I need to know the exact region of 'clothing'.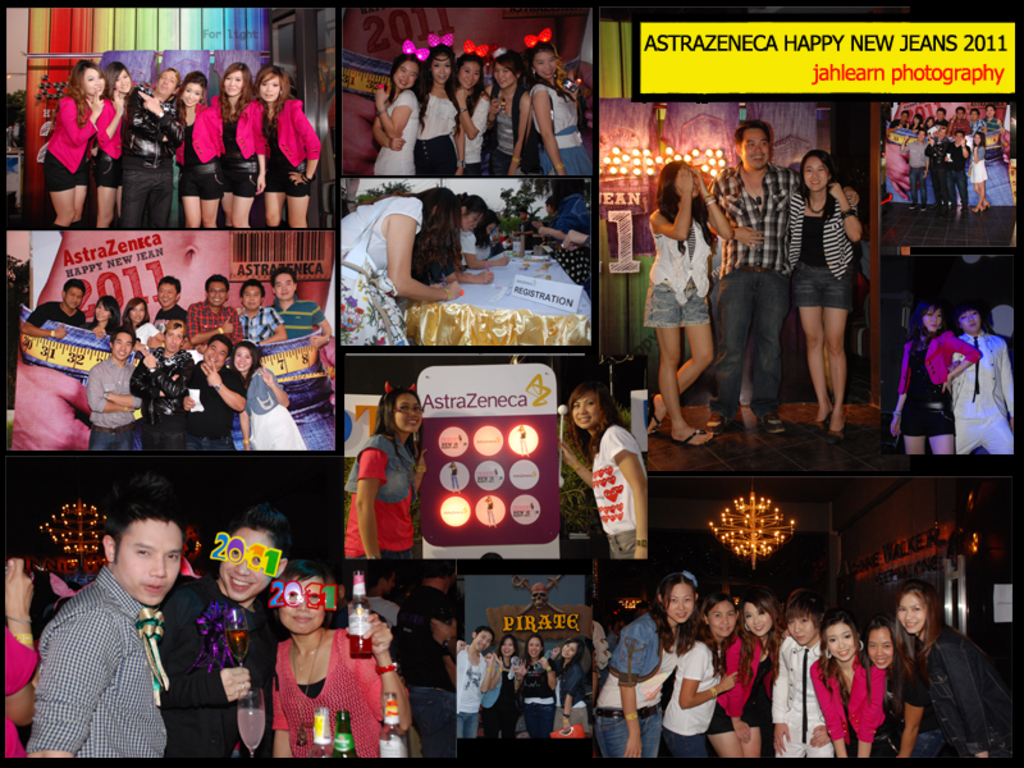
Region: (182, 297, 243, 344).
